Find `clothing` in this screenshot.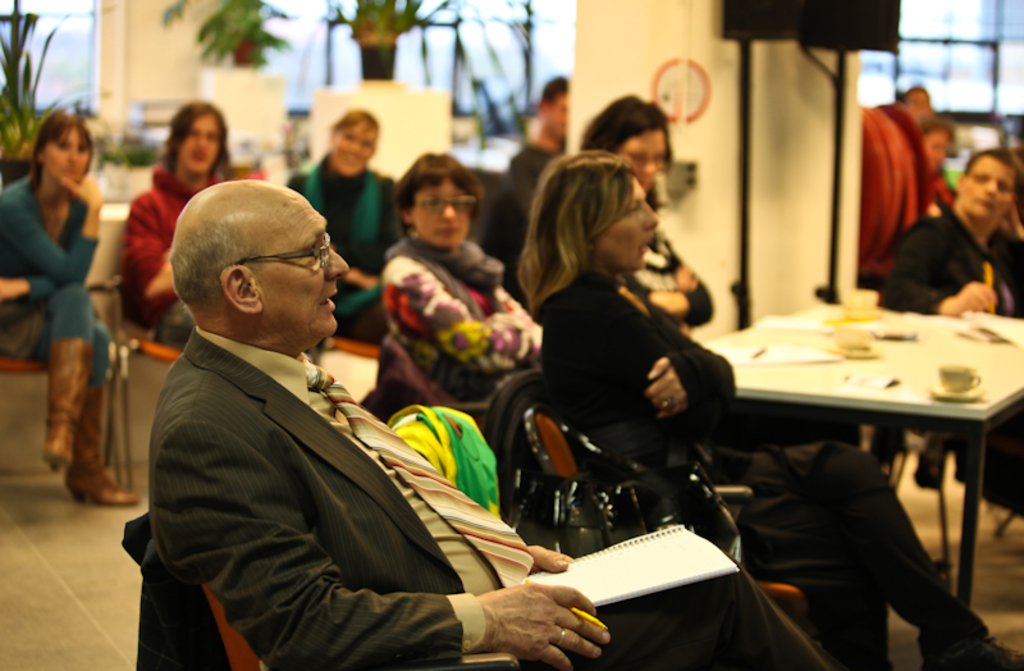
The bounding box for `clothing` is (x1=150, y1=324, x2=832, y2=670).
